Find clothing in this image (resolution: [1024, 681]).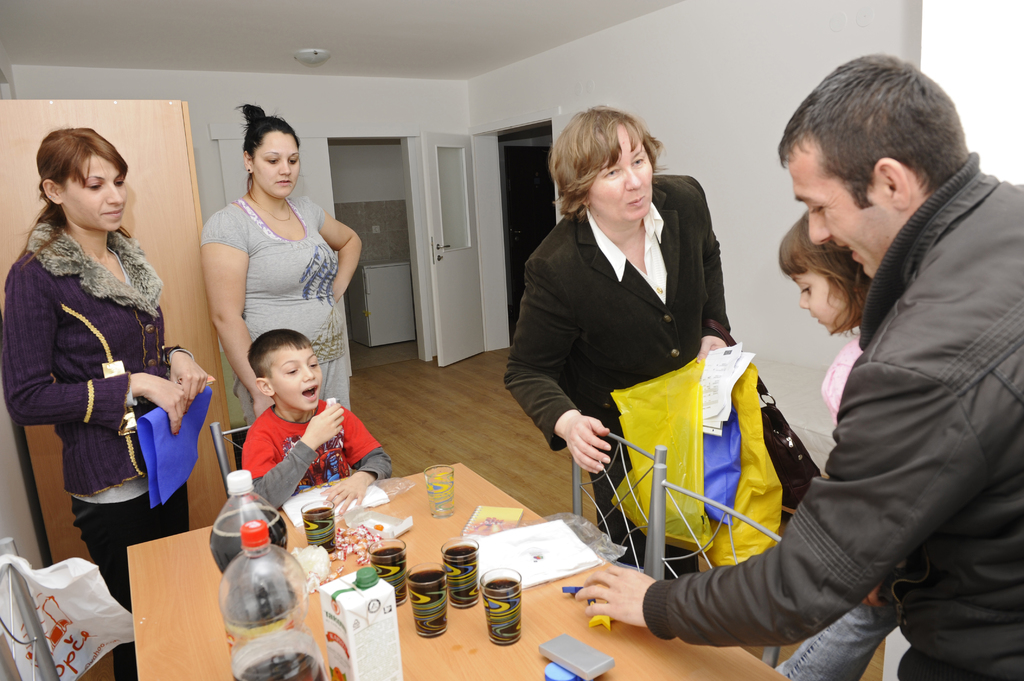
{"left": 200, "top": 198, "right": 355, "bottom": 413}.
